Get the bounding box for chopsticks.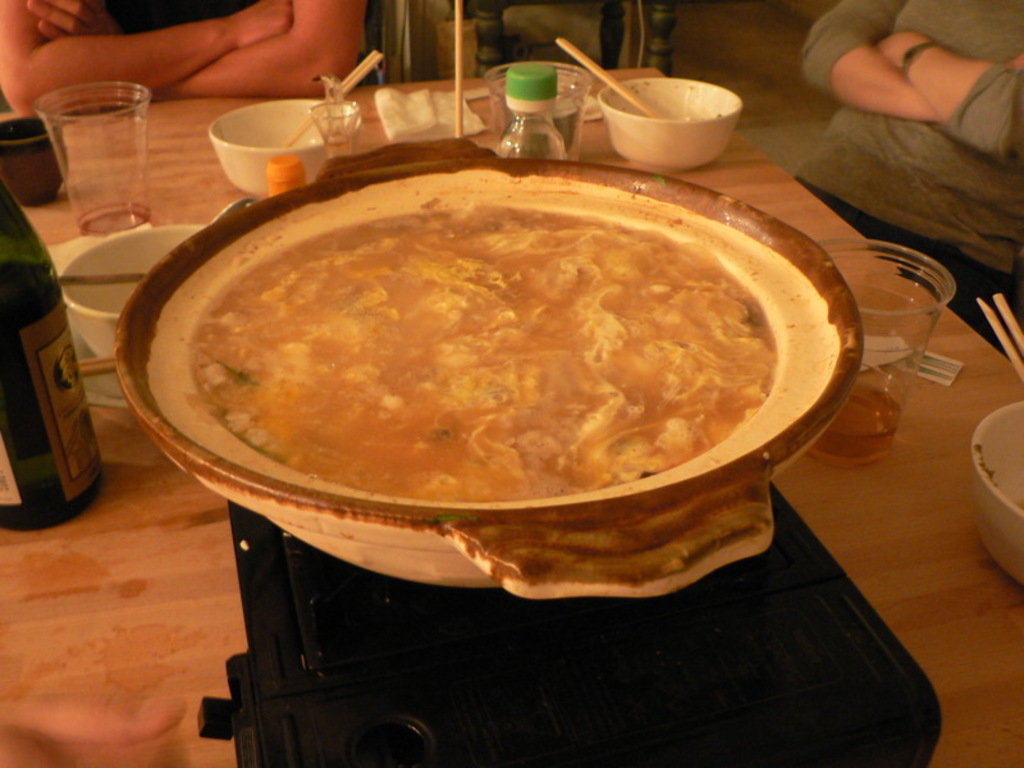
l=983, t=293, r=1023, b=375.
